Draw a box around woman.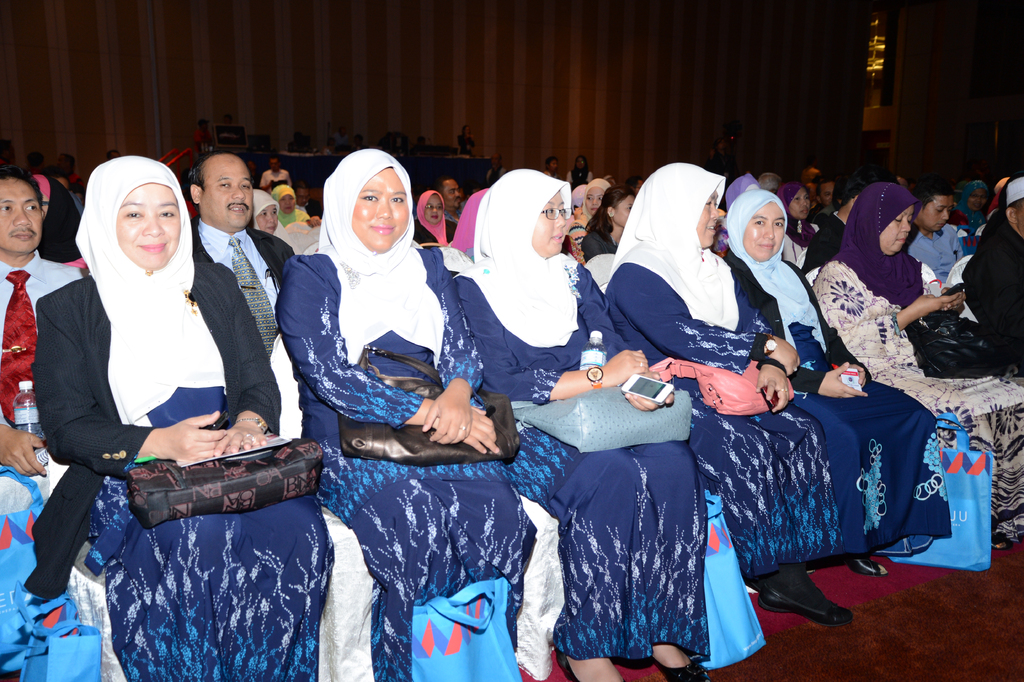
x1=724, y1=188, x2=950, y2=576.
